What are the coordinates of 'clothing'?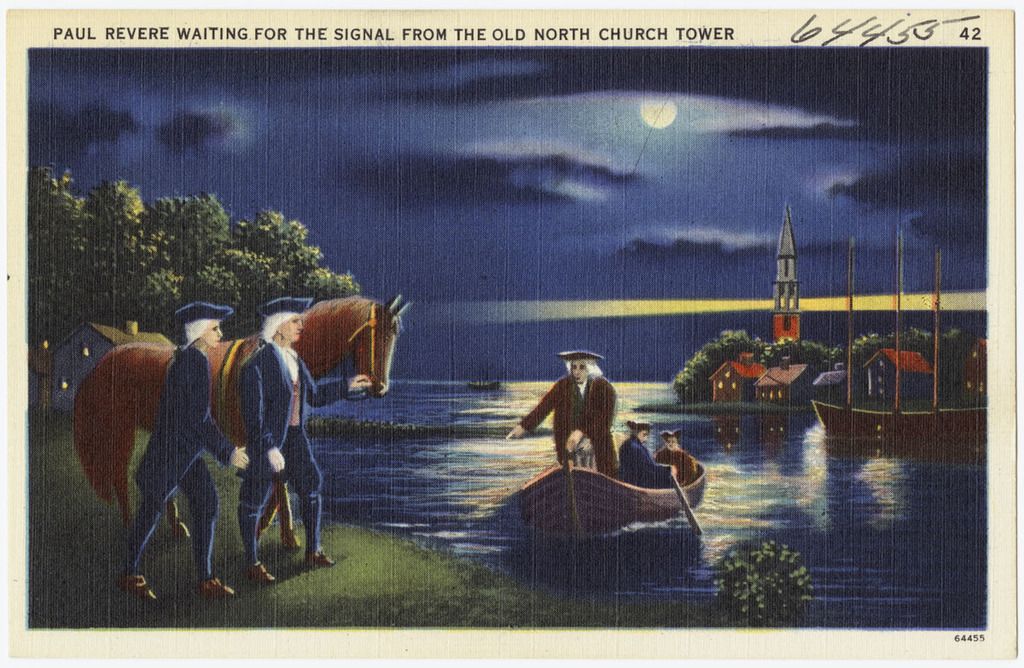
locate(176, 295, 241, 319).
